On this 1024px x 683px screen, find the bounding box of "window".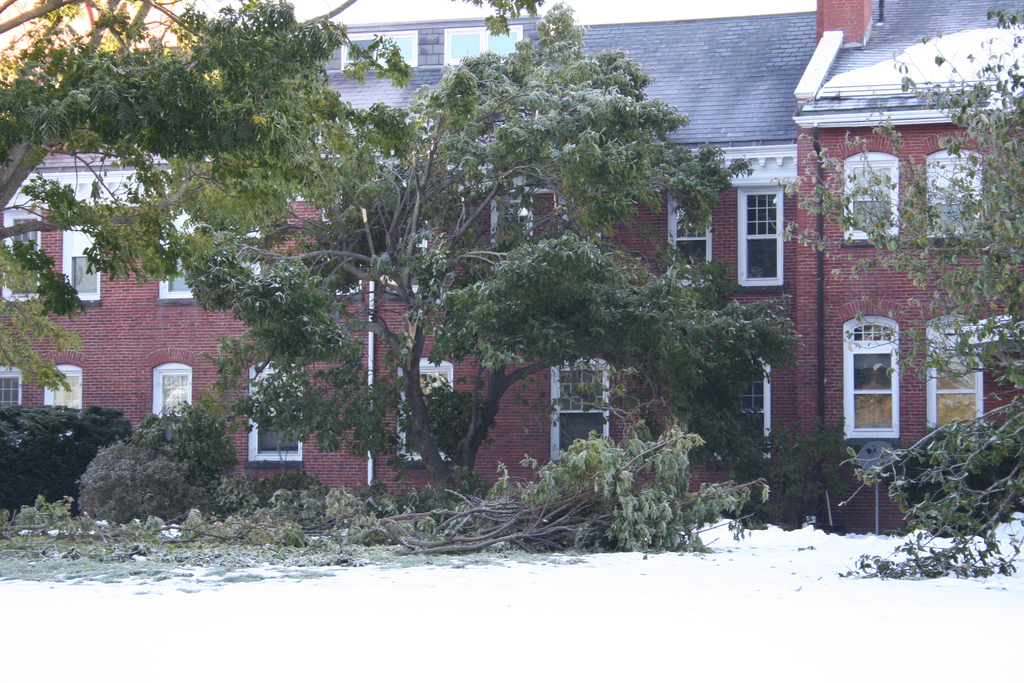
Bounding box: x1=72 y1=247 x2=107 y2=303.
